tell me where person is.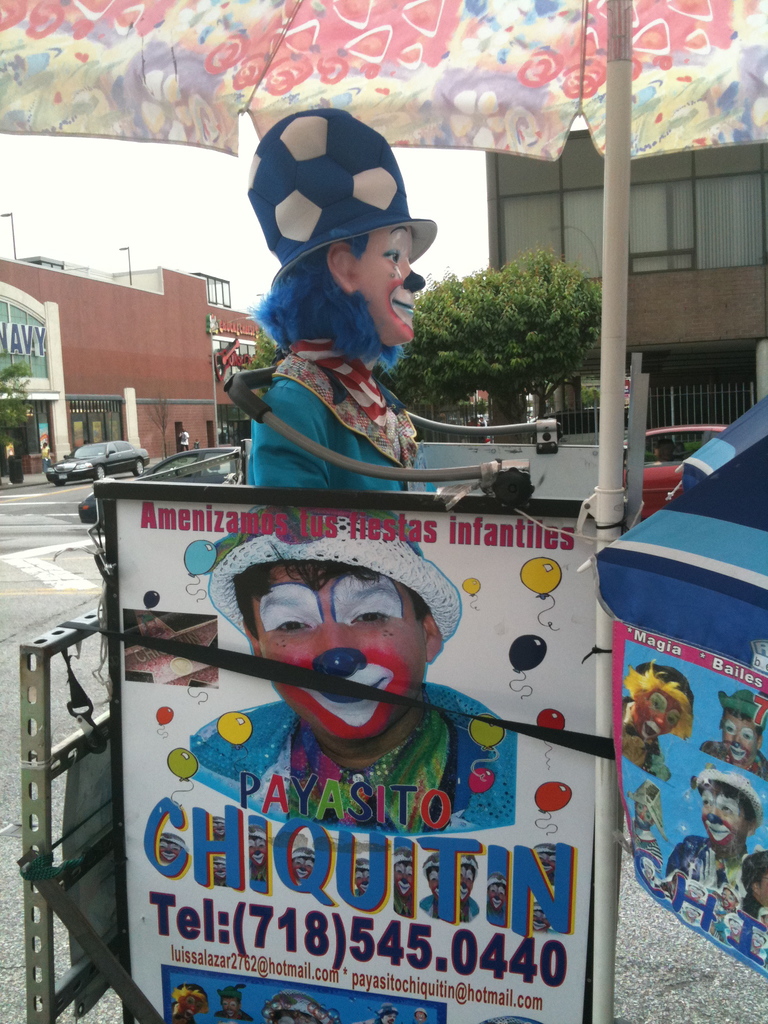
person is at [170,984,212,1023].
